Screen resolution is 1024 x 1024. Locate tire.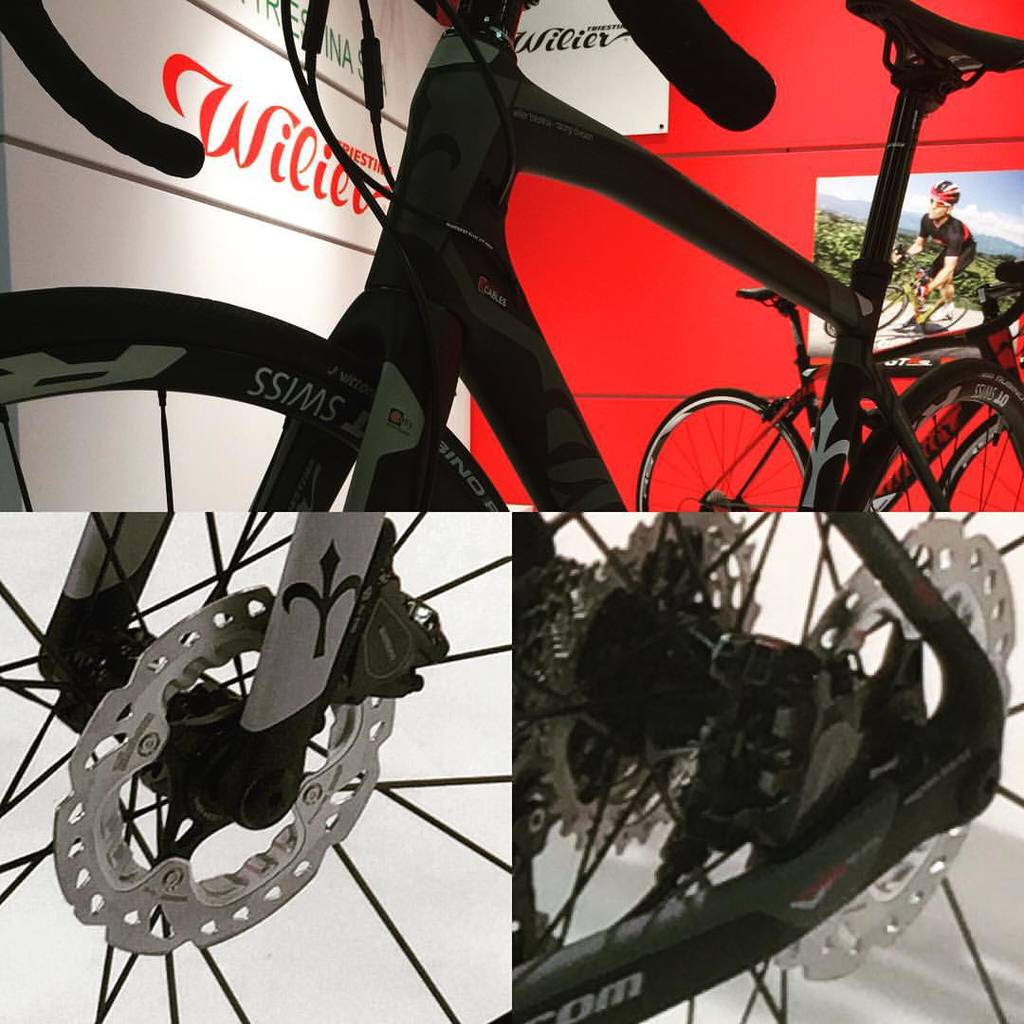
left=0, top=280, right=495, bottom=510.
